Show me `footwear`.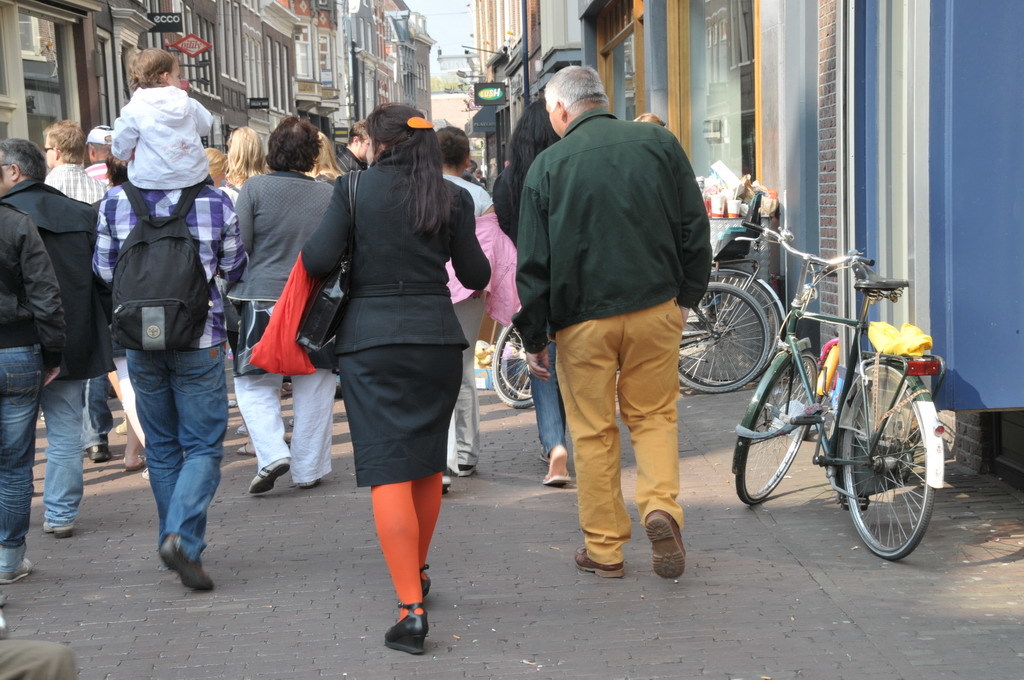
`footwear` is here: x1=252, y1=458, x2=289, y2=501.
